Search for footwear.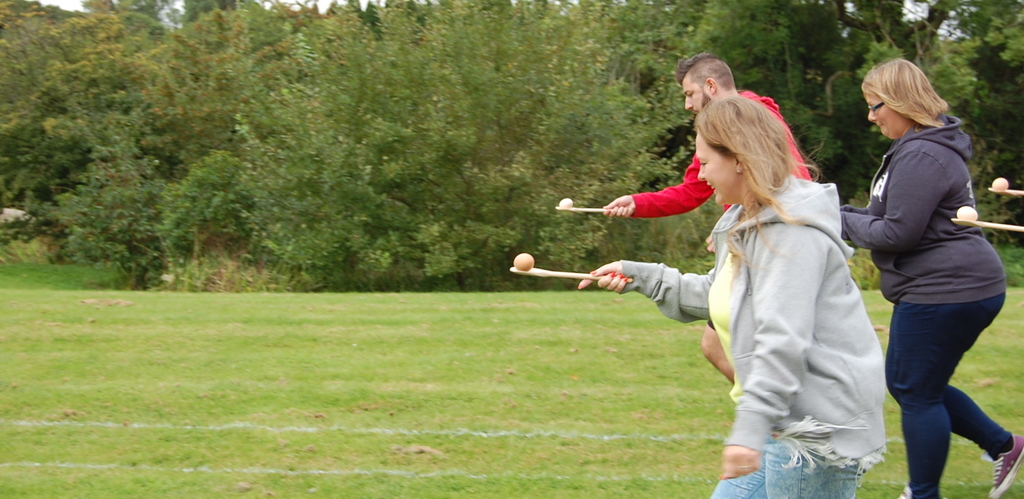
Found at {"x1": 980, "y1": 439, "x2": 1023, "y2": 498}.
